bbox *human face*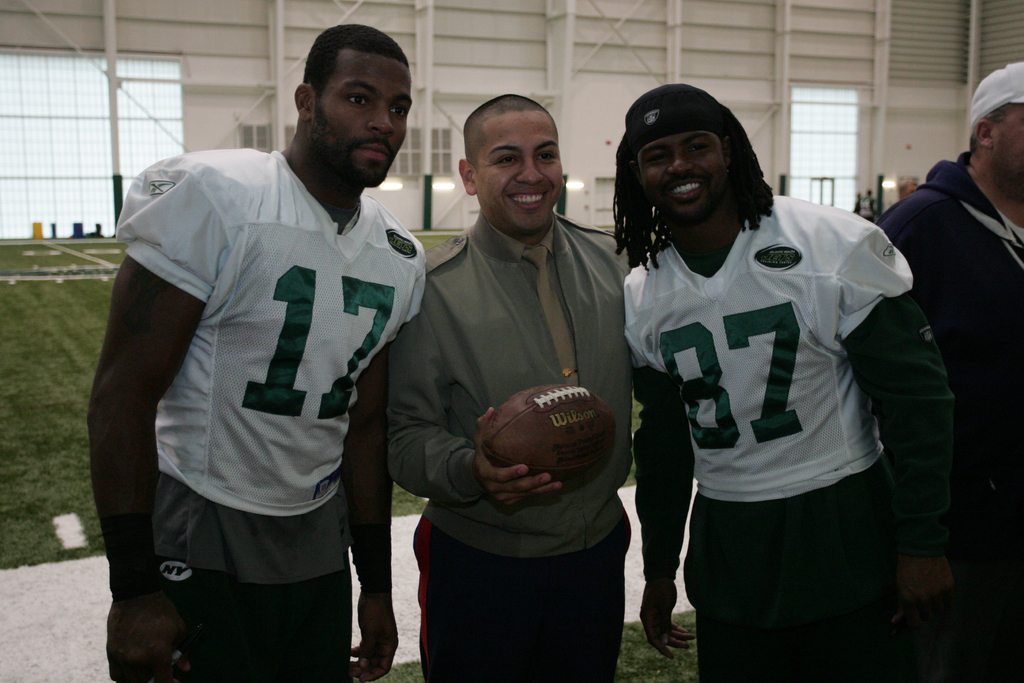
[x1=641, y1=134, x2=724, y2=235]
